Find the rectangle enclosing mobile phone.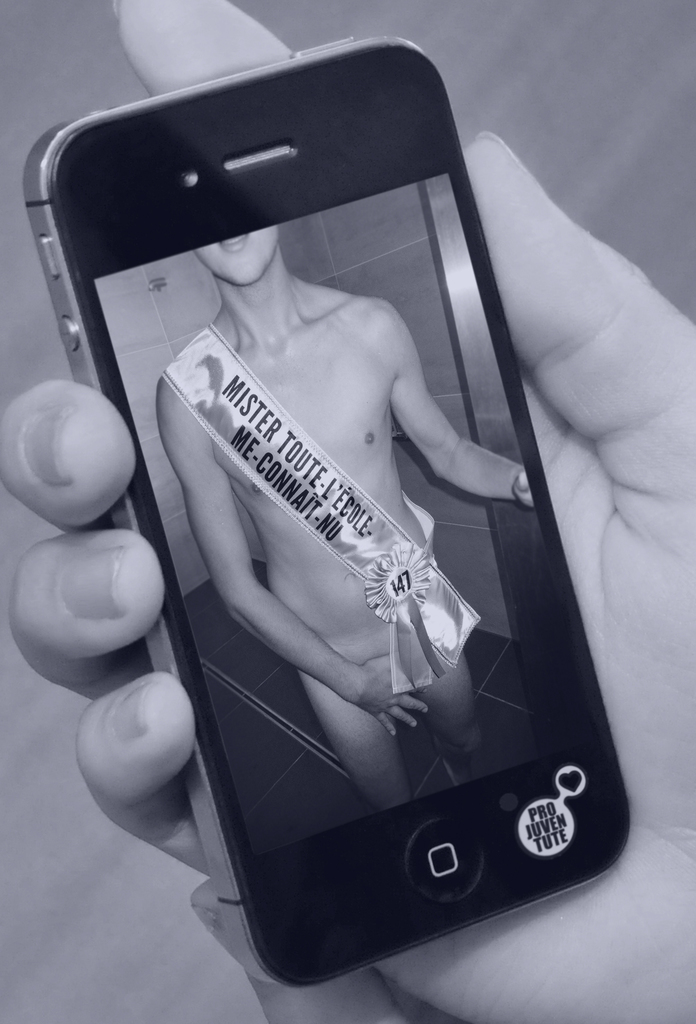
box(53, 36, 625, 1023).
